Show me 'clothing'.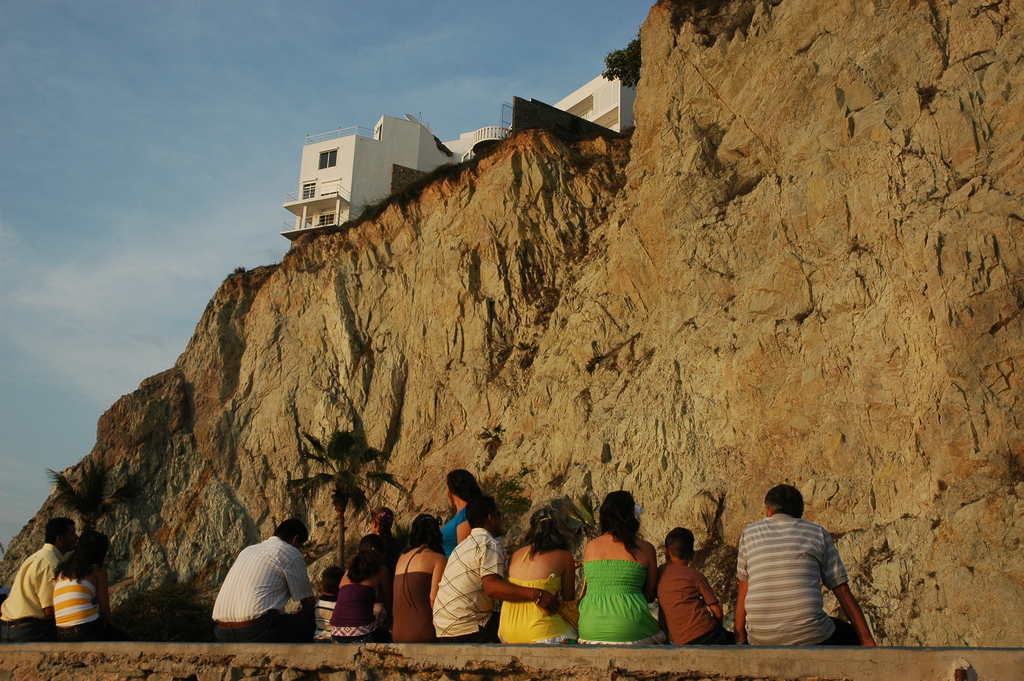
'clothing' is here: select_region(428, 525, 500, 639).
